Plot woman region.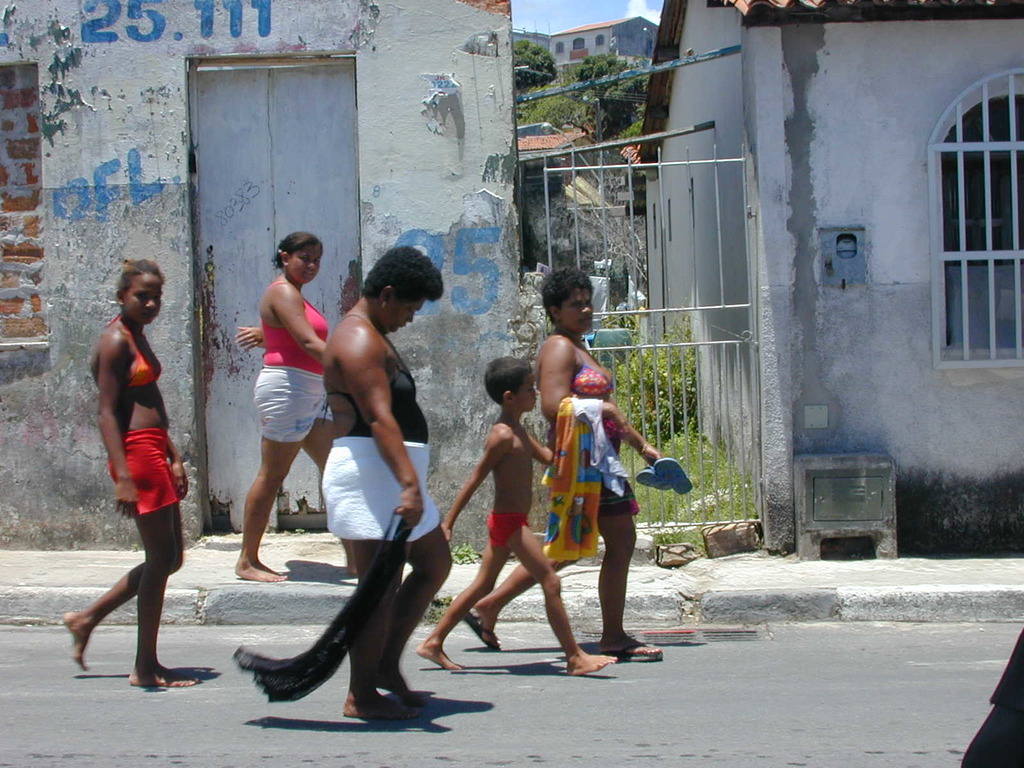
Plotted at <box>69,242,195,687</box>.
